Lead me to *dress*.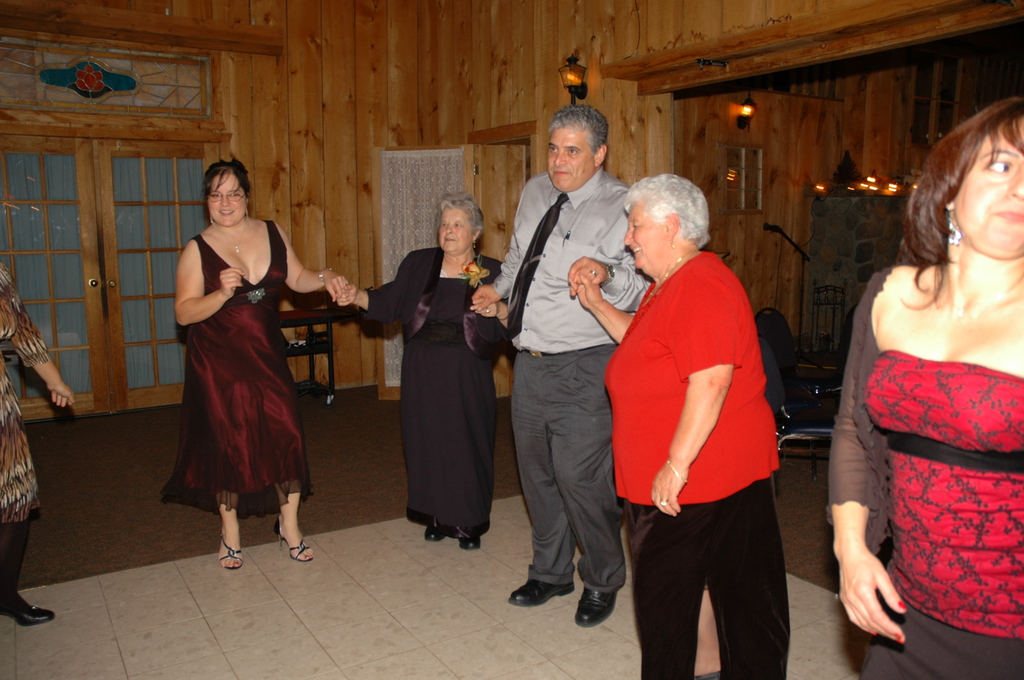
Lead to box(0, 263, 52, 523).
